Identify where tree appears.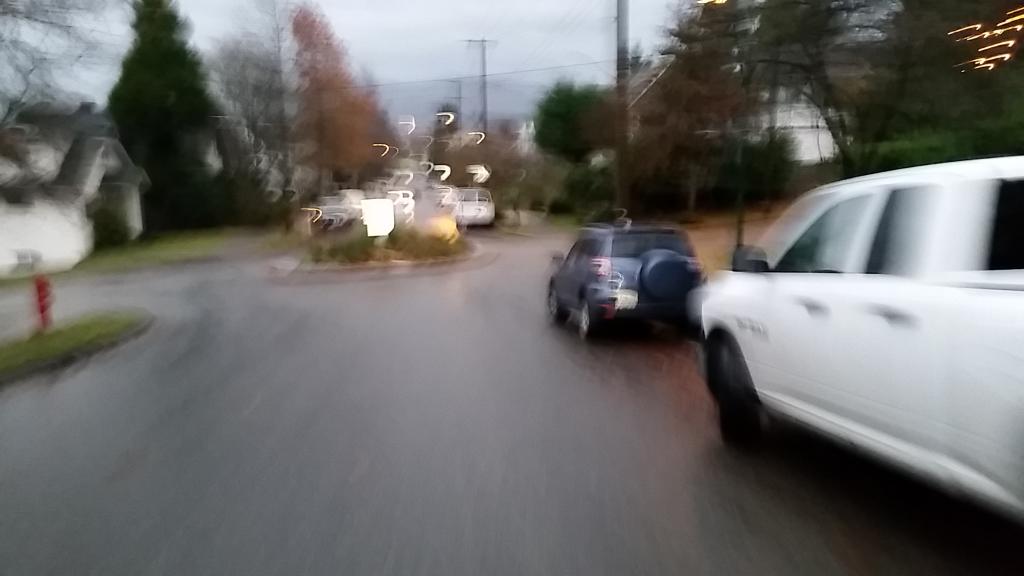
Appears at [left=534, top=80, right=615, bottom=177].
